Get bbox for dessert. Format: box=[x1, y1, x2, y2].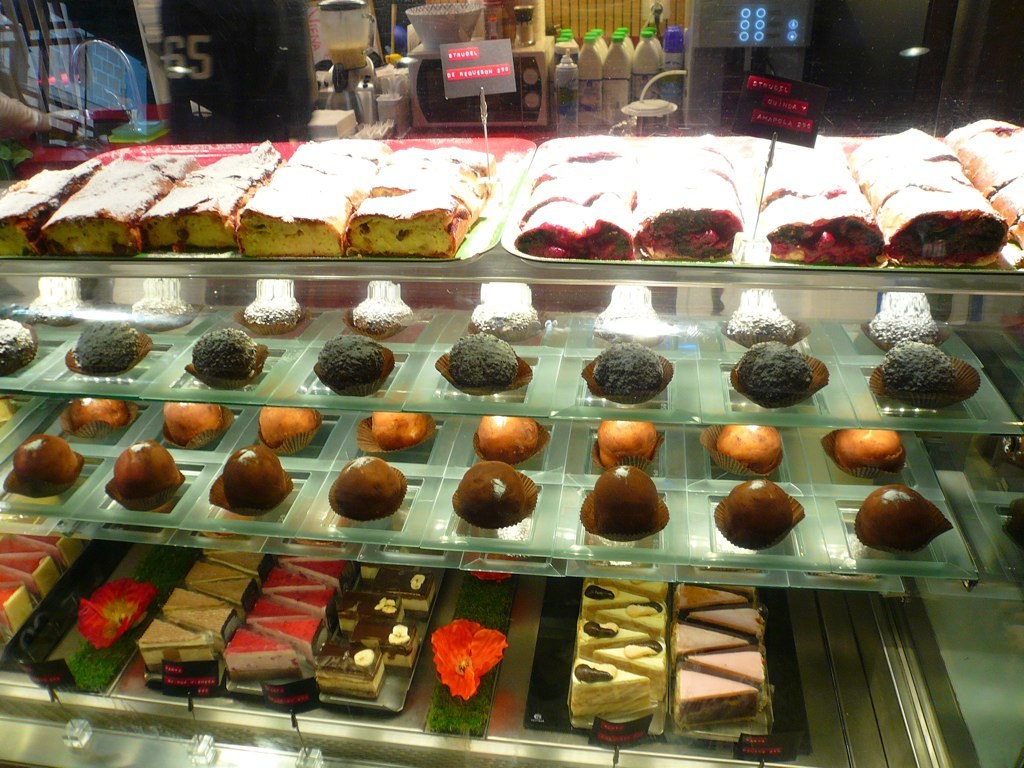
box=[214, 440, 283, 517].
